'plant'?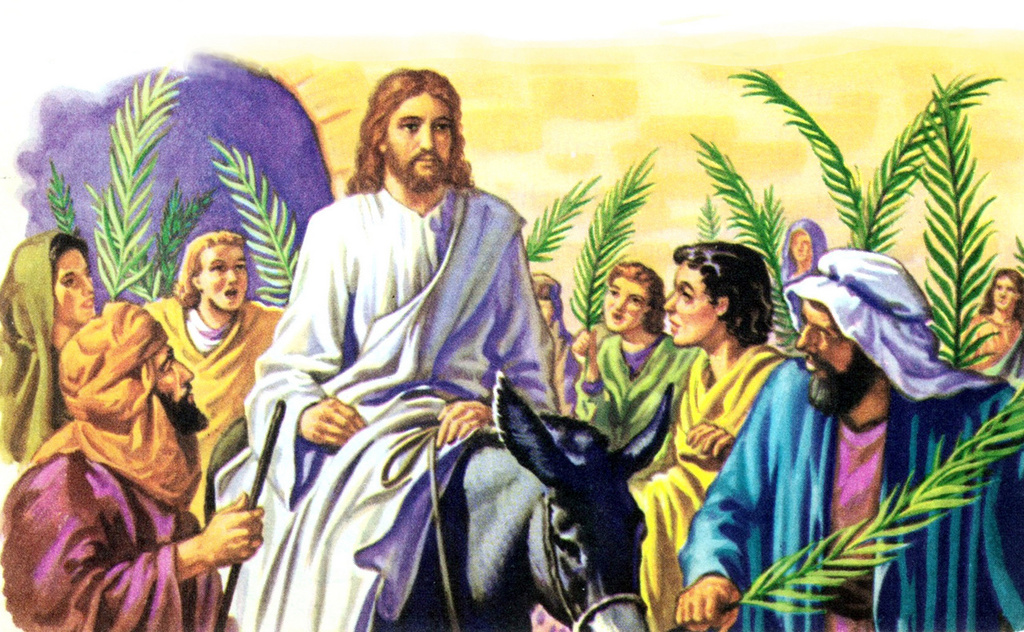
(716,57,889,248)
